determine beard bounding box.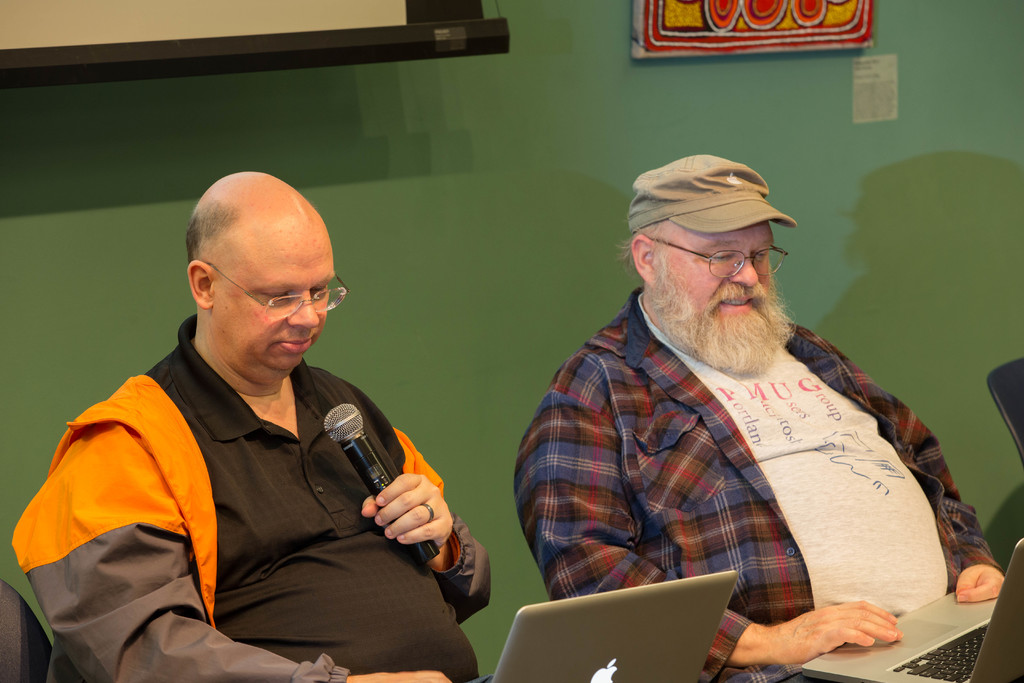
Determined: [x1=644, y1=275, x2=795, y2=375].
